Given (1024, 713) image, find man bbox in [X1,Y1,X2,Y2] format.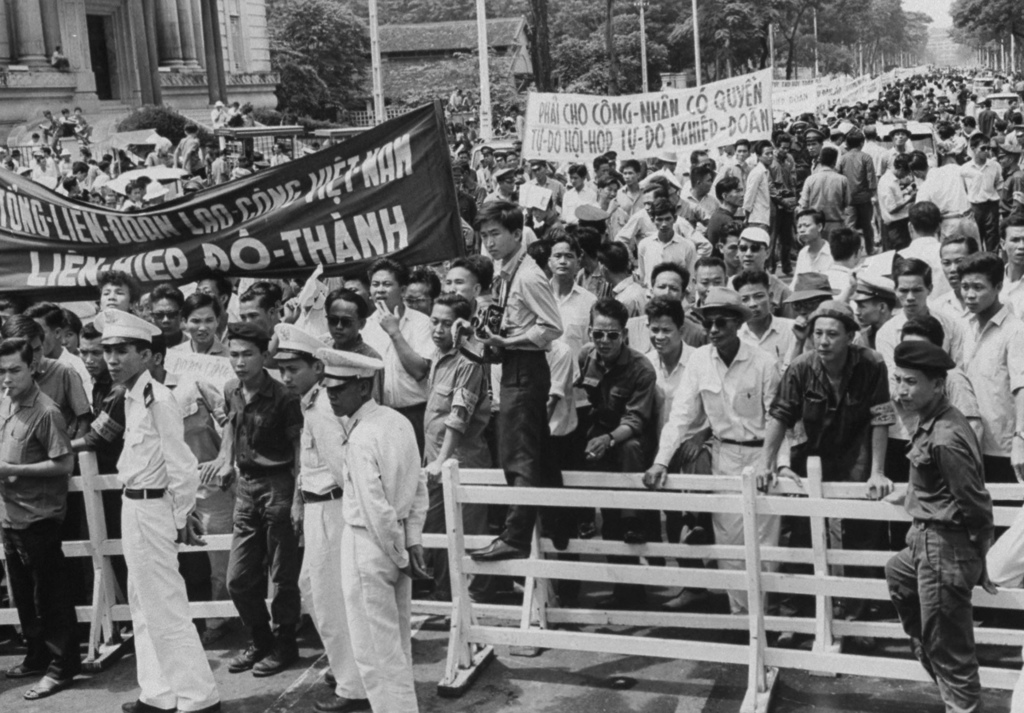
[545,234,600,538].
